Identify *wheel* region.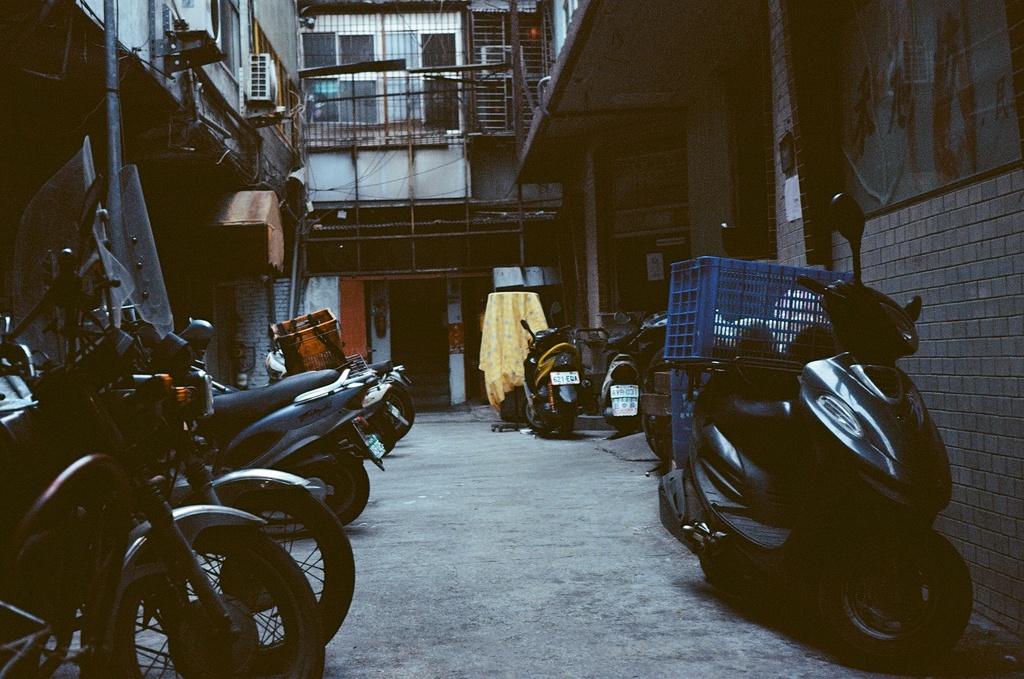
Region: 387 389 416 441.
